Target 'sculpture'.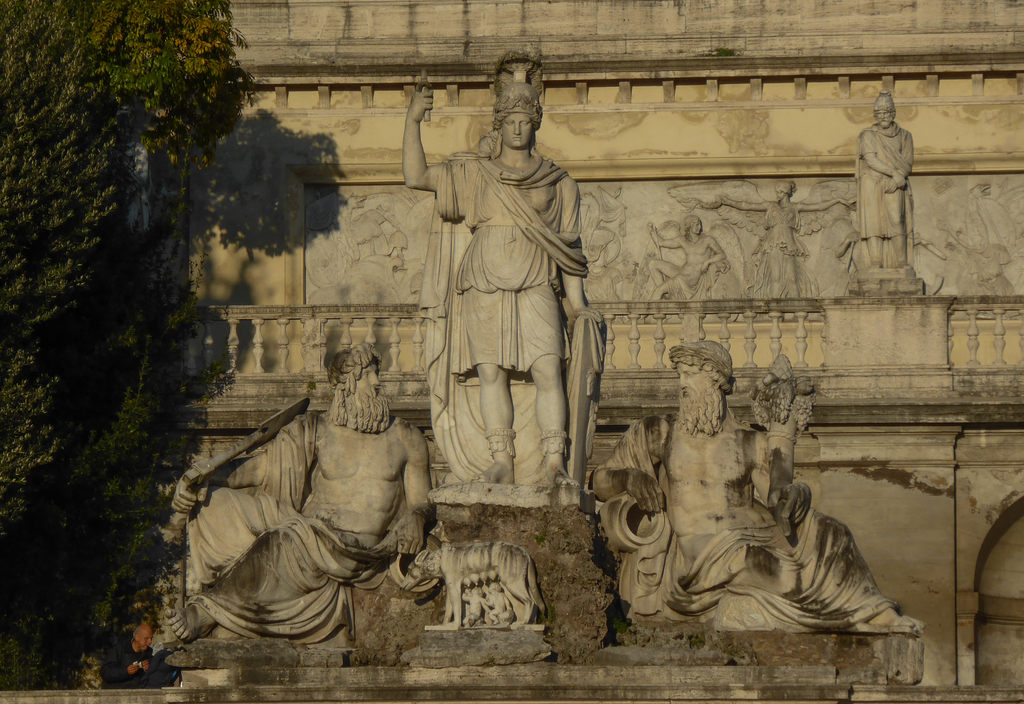
Target region: (left=408, top=528, right=550, bottom=630).
